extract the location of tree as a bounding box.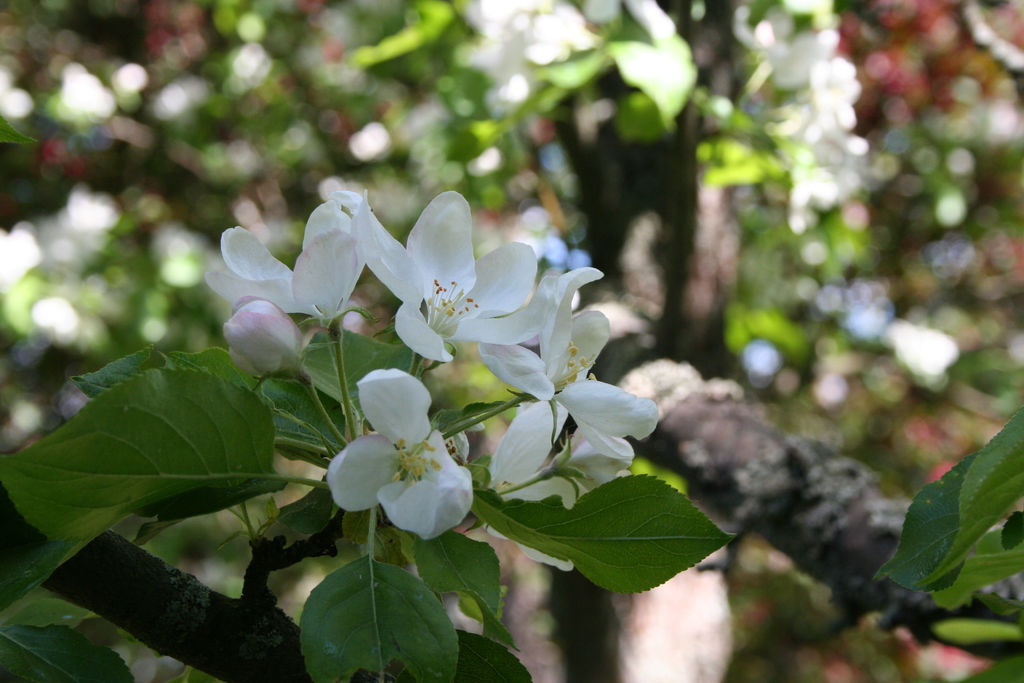
box=[8, 14, 1013, 673].
